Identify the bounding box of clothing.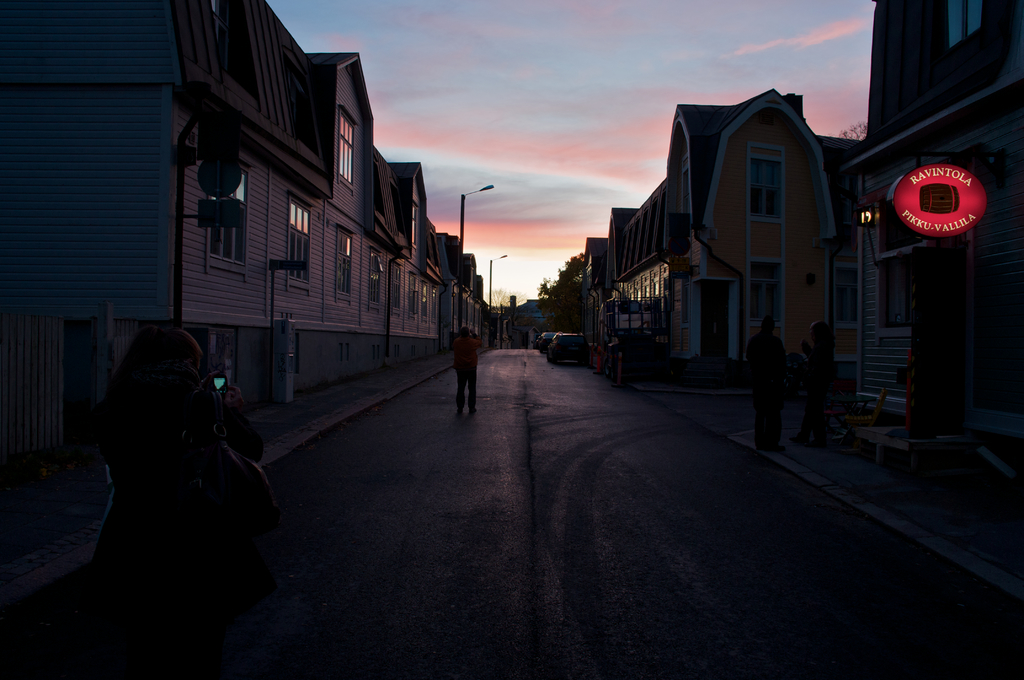
box(454, 333, 486, 416).
